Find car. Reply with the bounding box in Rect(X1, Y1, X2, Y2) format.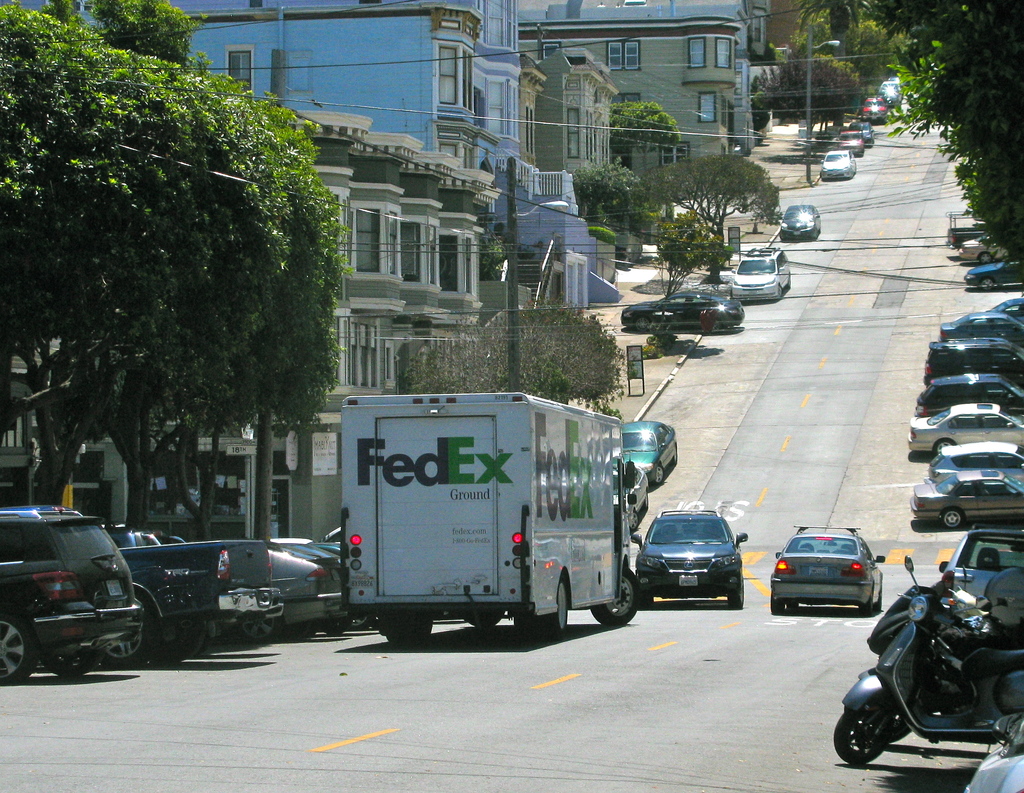
Rect(620, 416, 685, 486).
